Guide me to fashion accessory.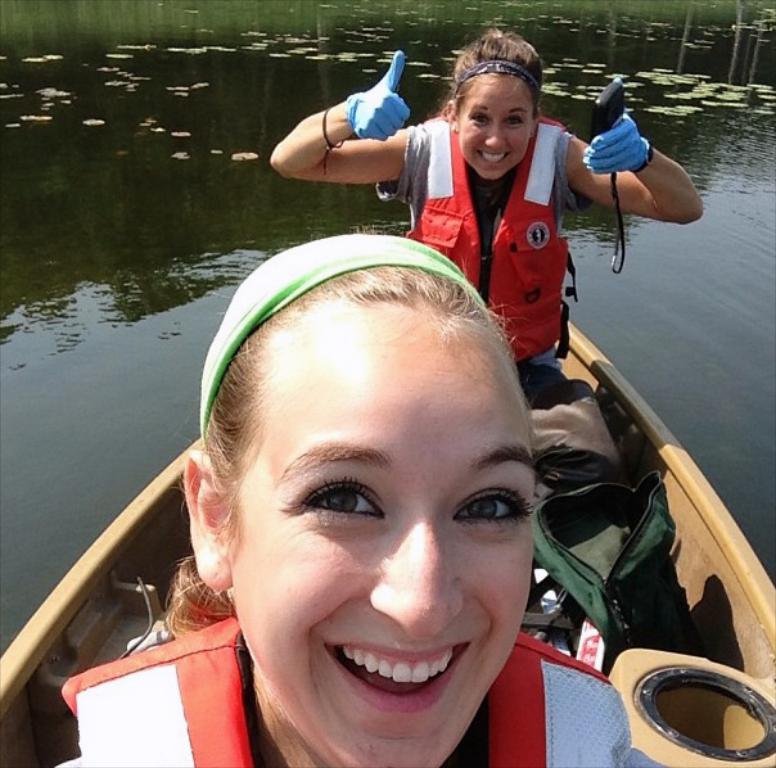
Guidance: region(529, 126, 540, 139).
